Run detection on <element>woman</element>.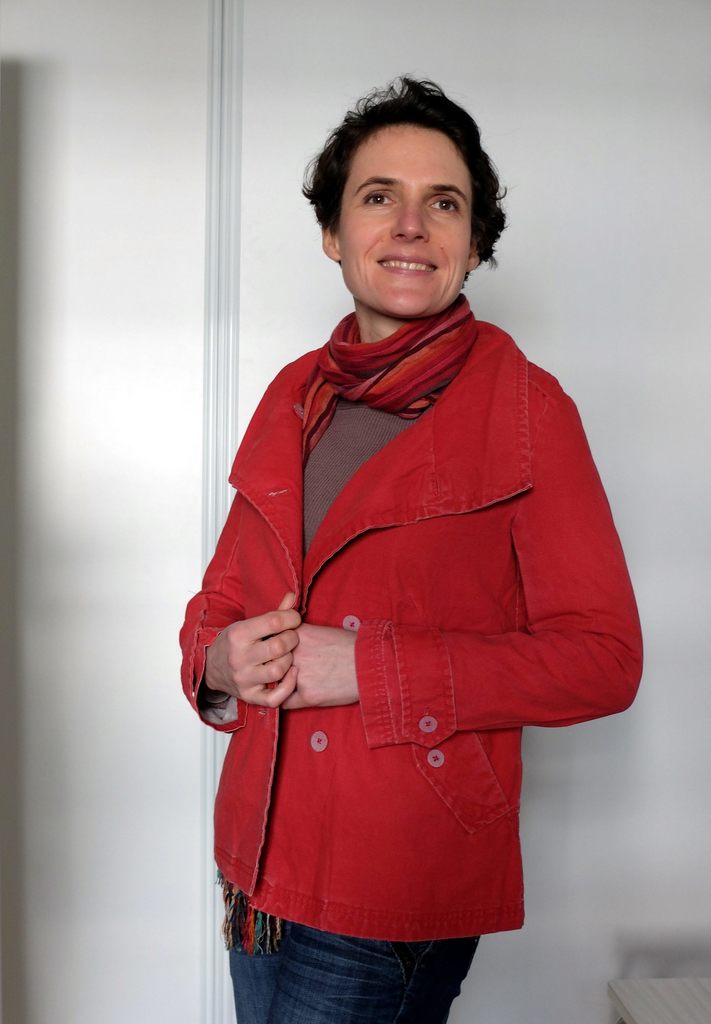
Result: 163:63:639:1023.
